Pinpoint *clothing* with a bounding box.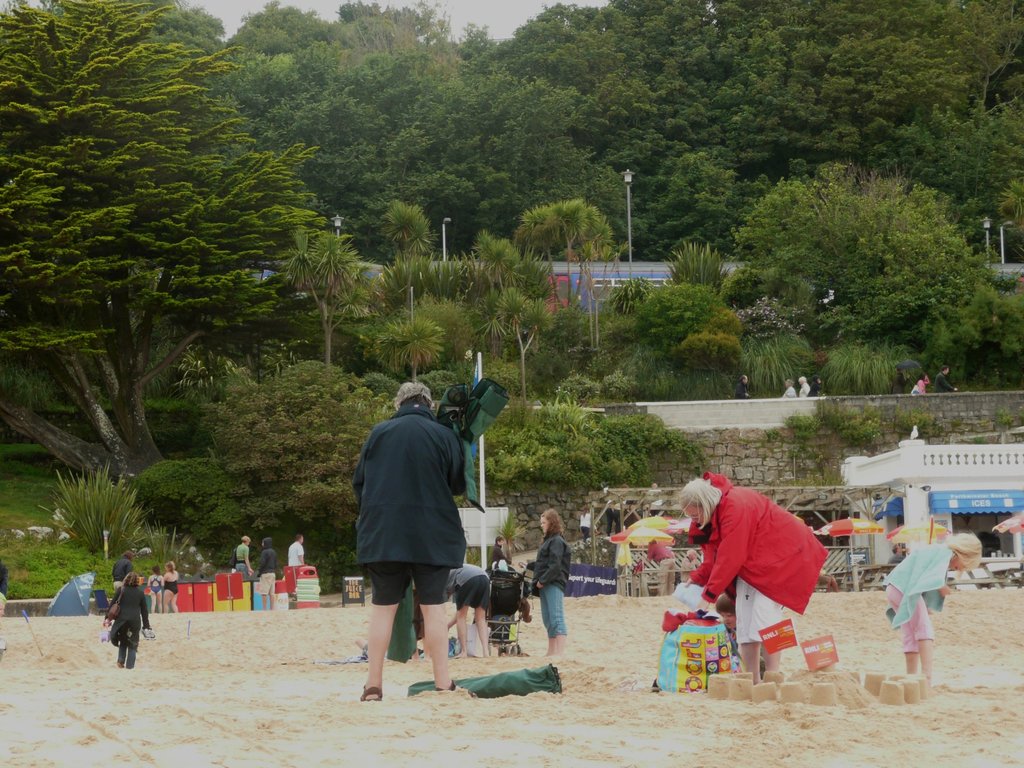
[102, 582, 150, 668].
